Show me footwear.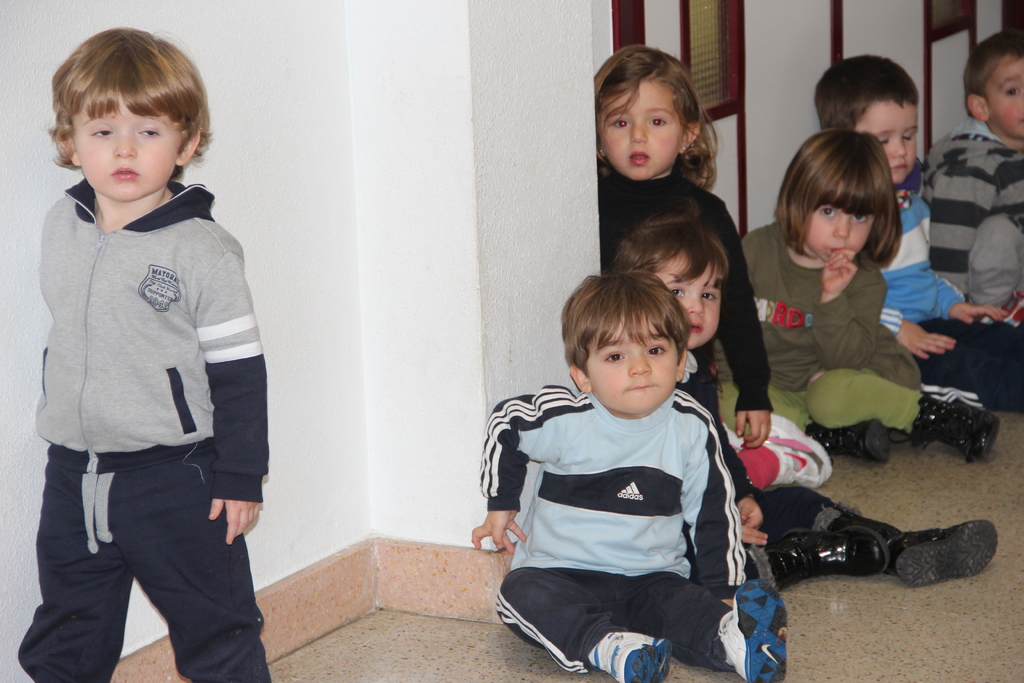
footwear is here: (777, 530, 886, 582).
